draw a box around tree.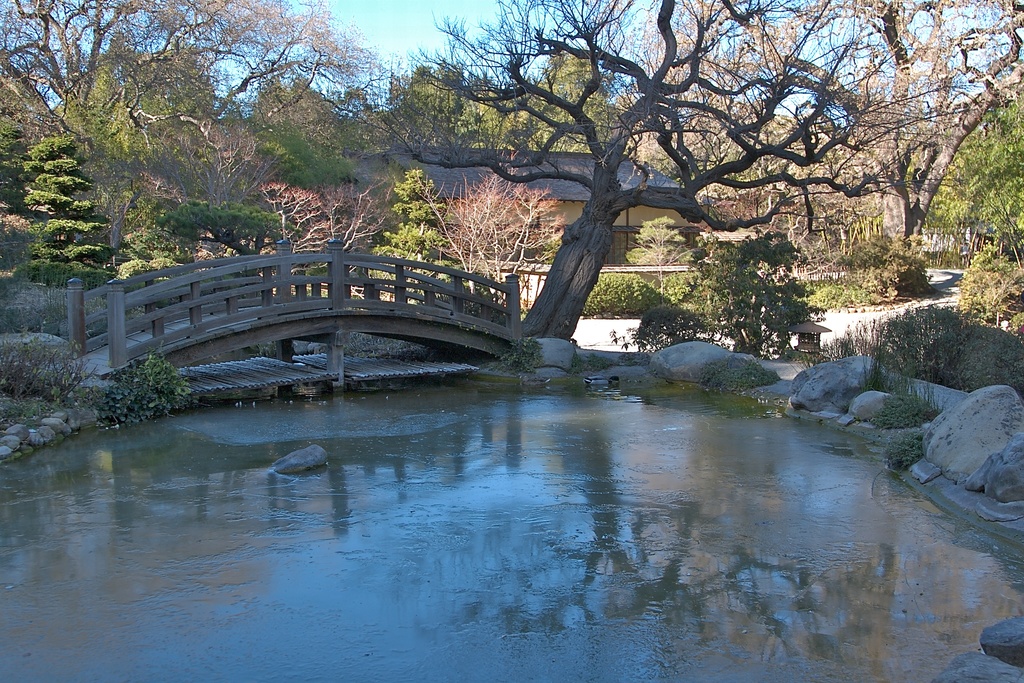
(150,202,294,256).
